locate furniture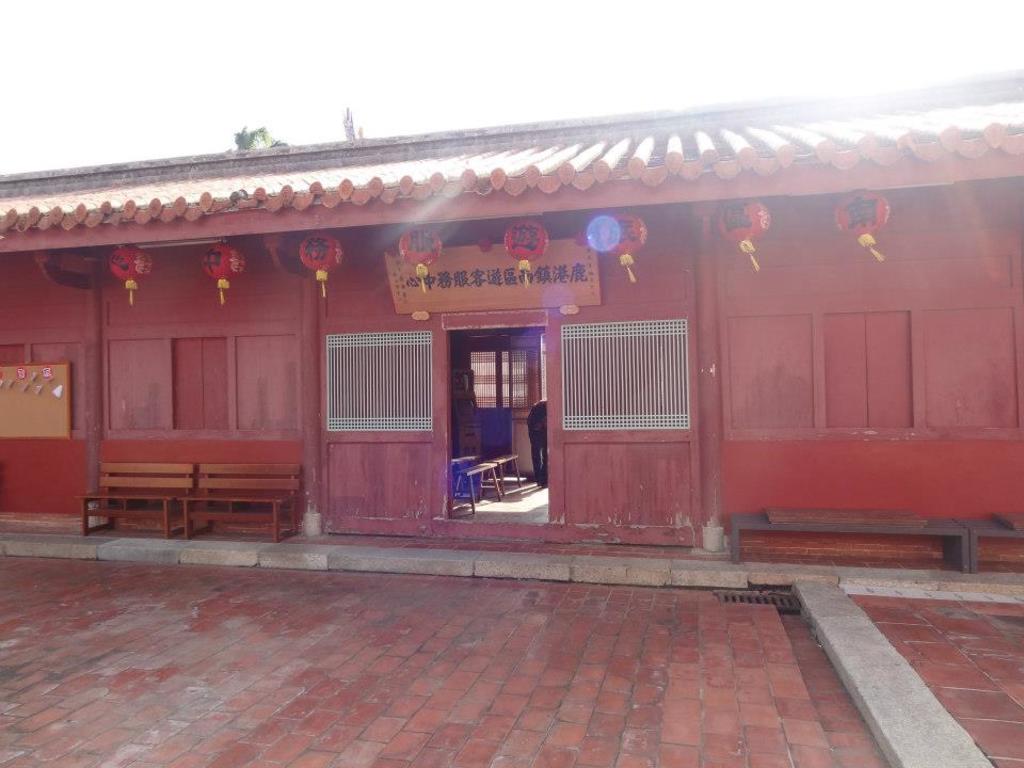
733,511,964,575
